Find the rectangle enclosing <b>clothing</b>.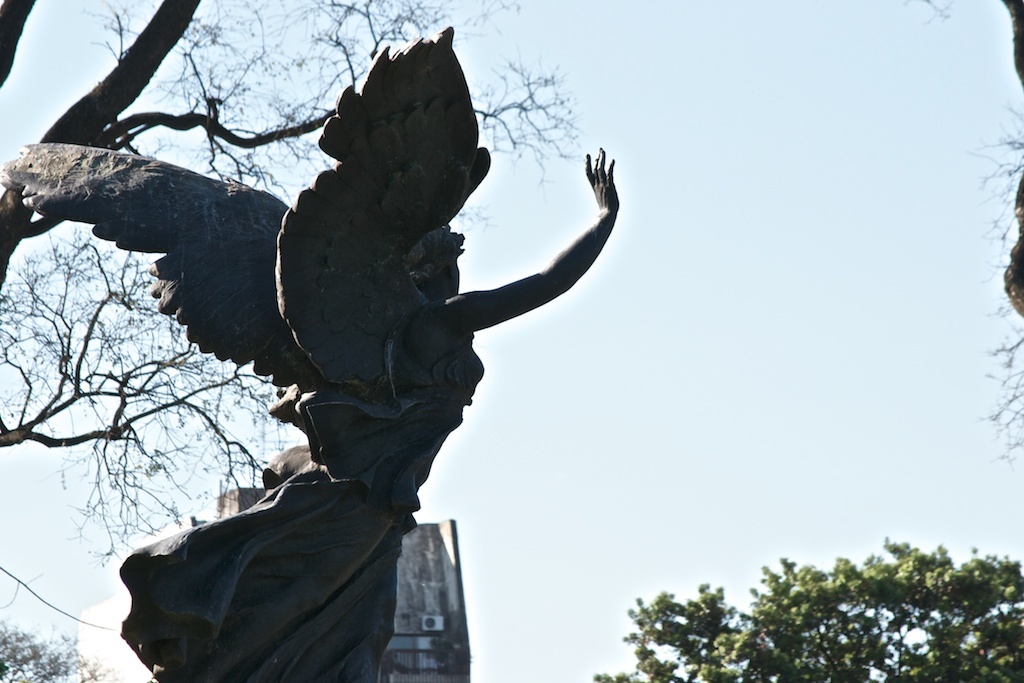
124 288 484 682.
